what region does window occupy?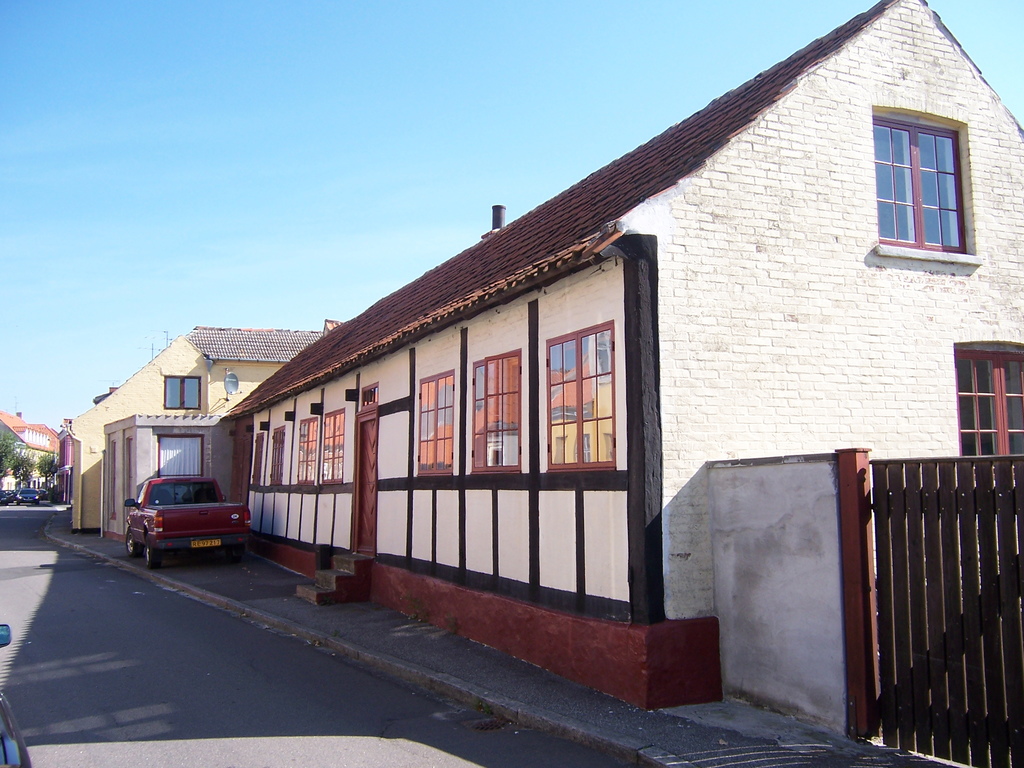
bbox(159, 436, 204, 479).
